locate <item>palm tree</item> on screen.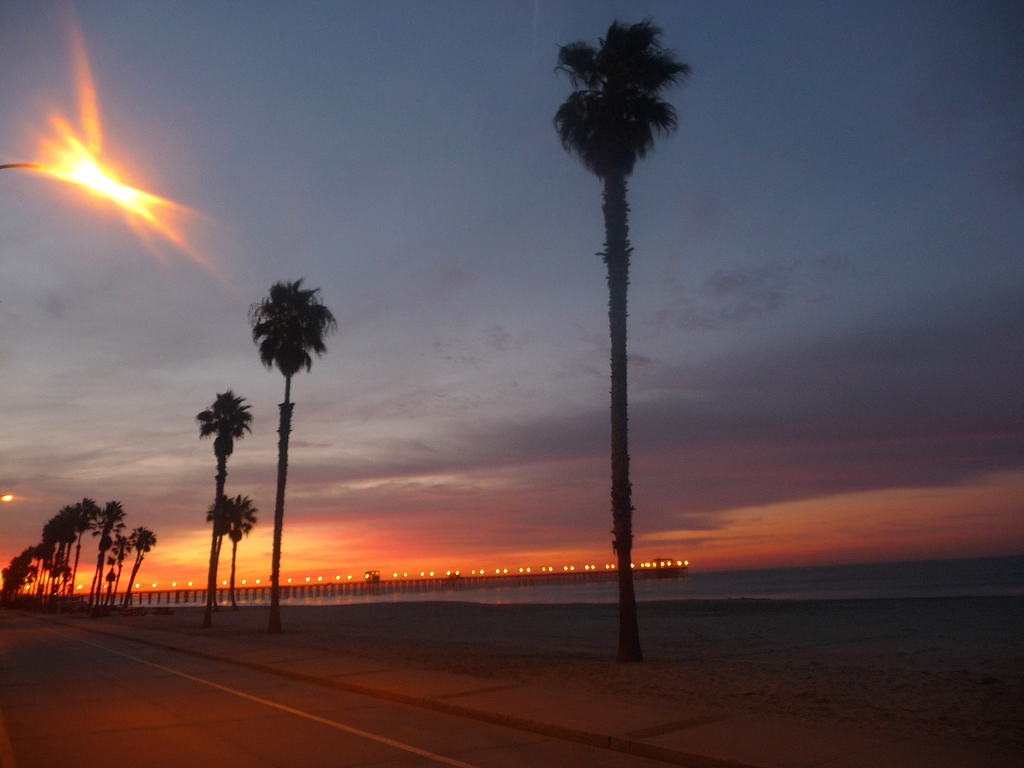
On screen at (x1=48, y1=497, x2=83, y2=612).
